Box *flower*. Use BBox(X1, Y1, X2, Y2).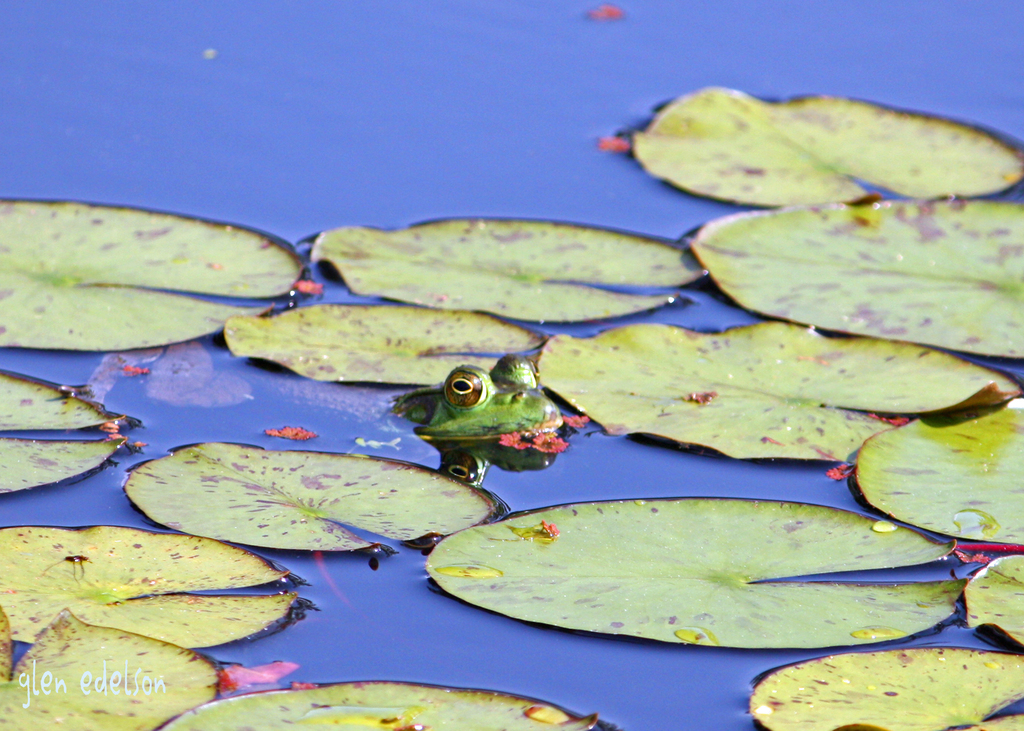
BBox(263, 423, 320, 442).
